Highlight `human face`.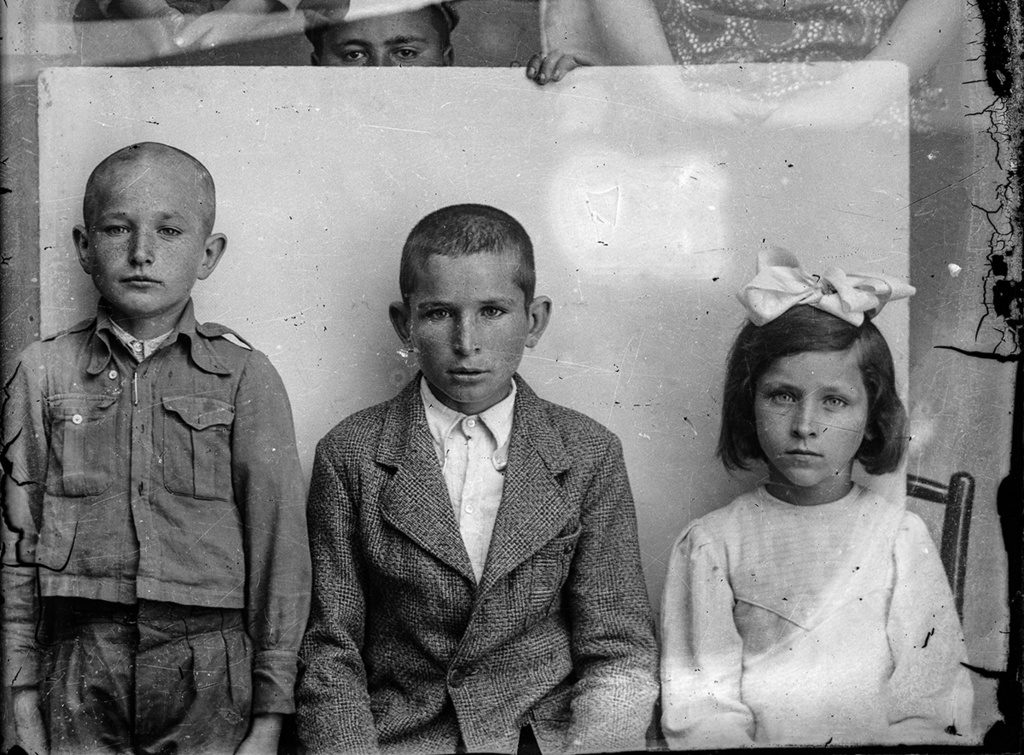
Highlighted region: locate(89, 165, 205, 314).
